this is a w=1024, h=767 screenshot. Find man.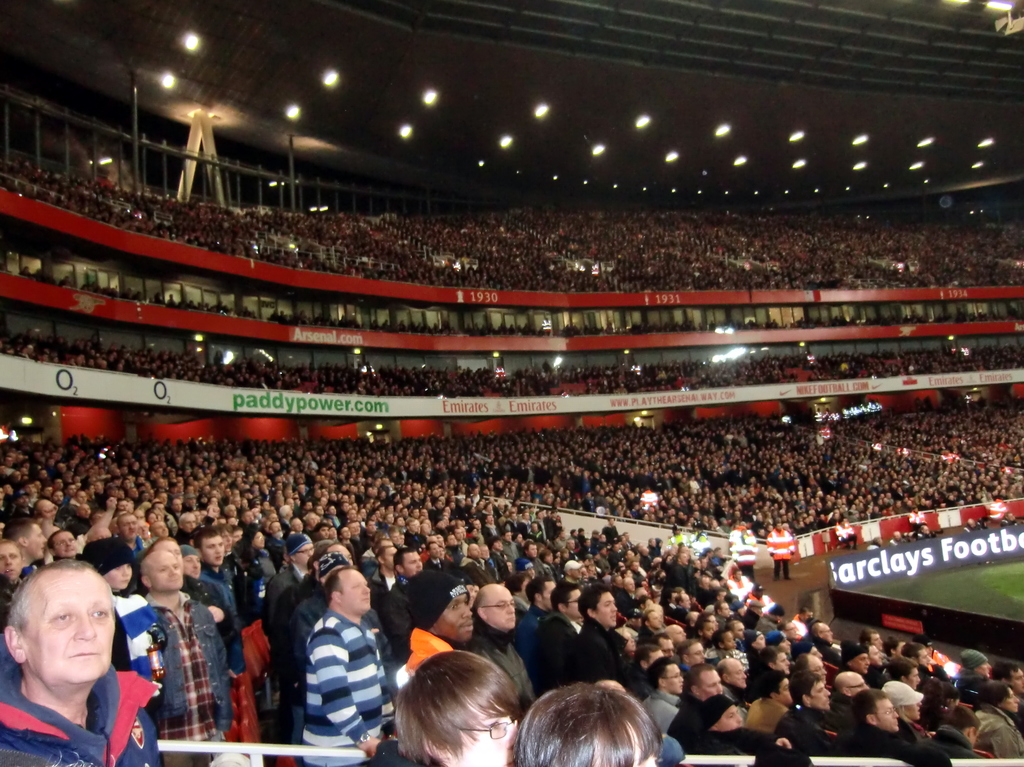
Bounding box: left=678, top=641, right=708, bottom=667.
